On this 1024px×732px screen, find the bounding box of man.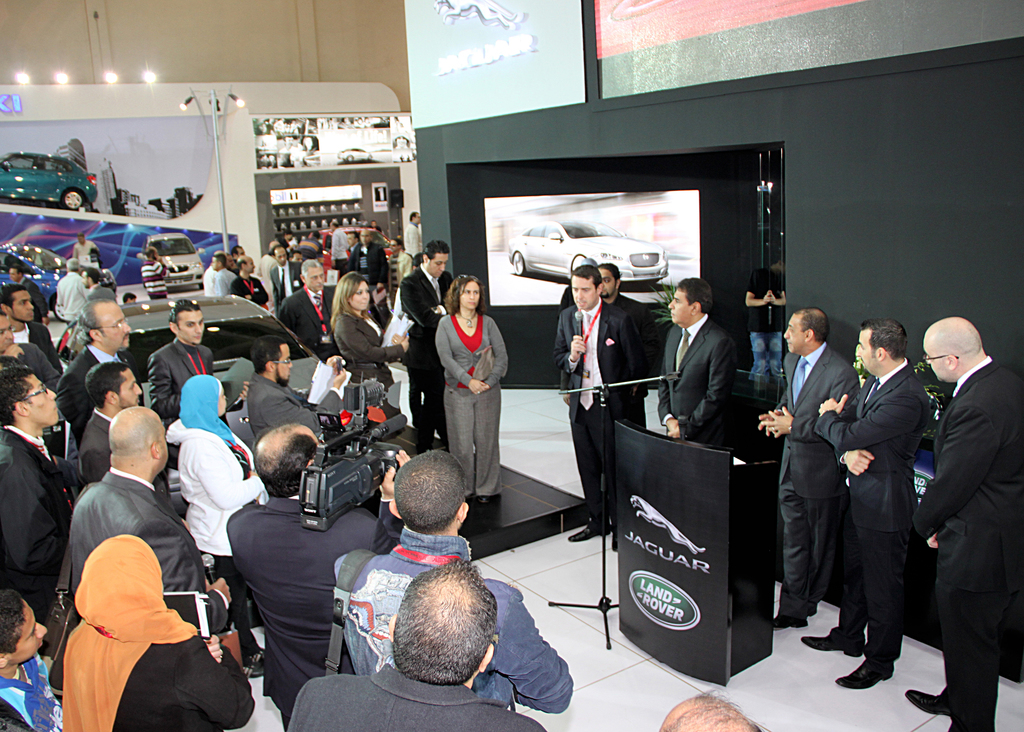
Bounding box: 0,311,58,391.
